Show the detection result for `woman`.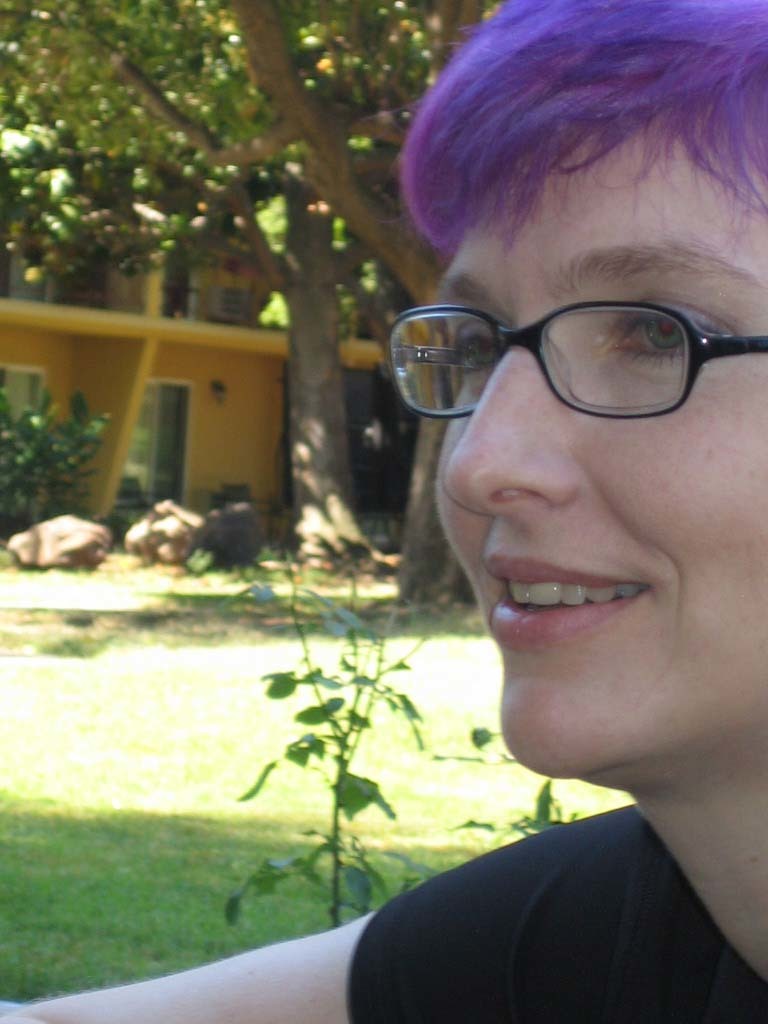
286:26:767:1023.
